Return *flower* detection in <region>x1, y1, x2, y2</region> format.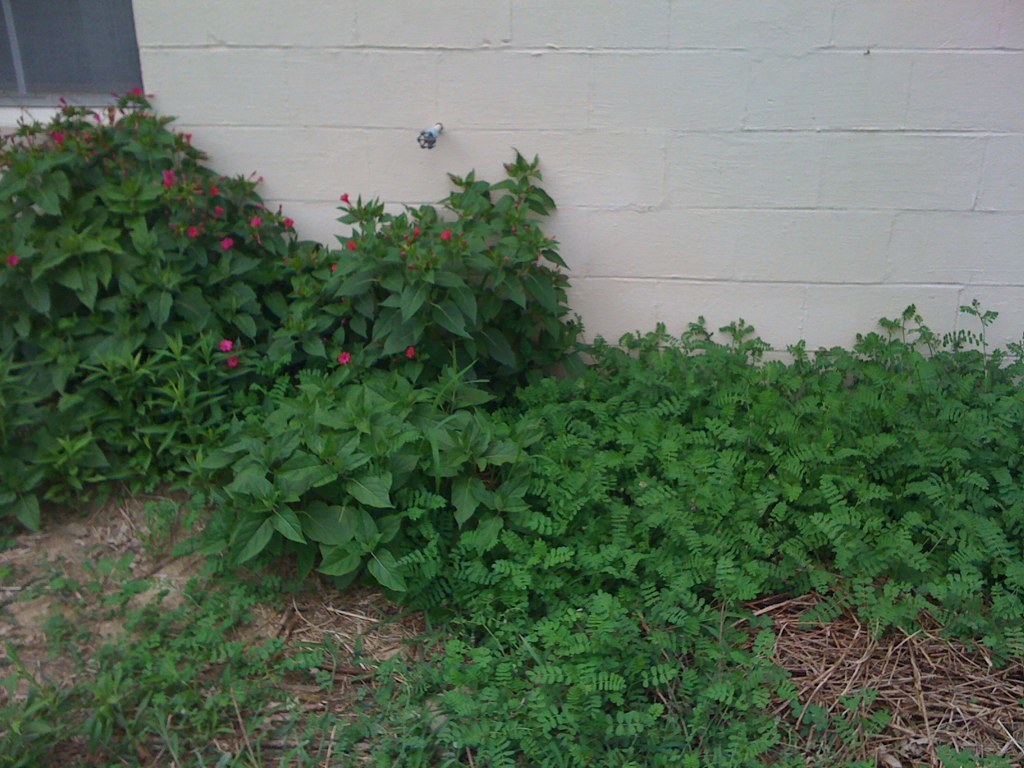
<region>187, 224, 195, 237</region>.
